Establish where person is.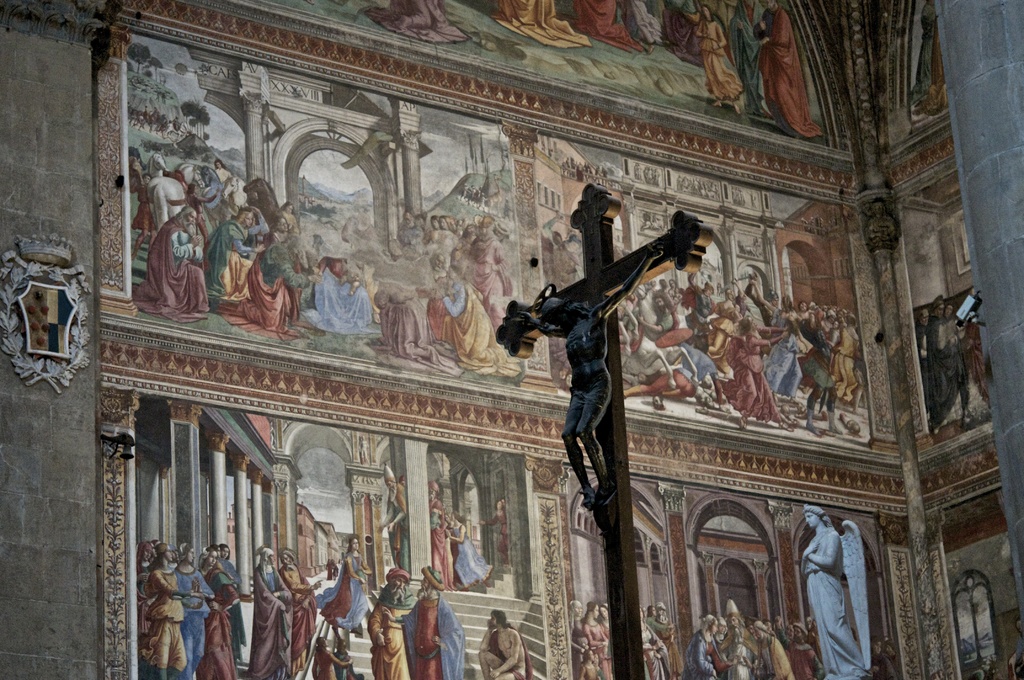
Established at (518, 238, 670, 510).
